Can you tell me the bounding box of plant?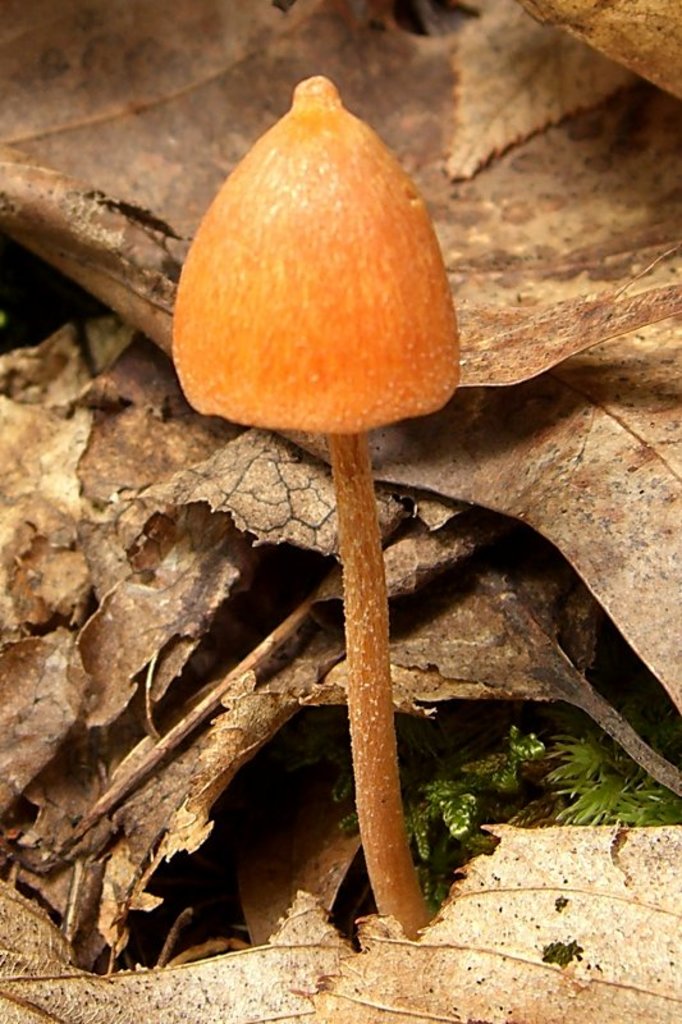
543 714 681 829.
